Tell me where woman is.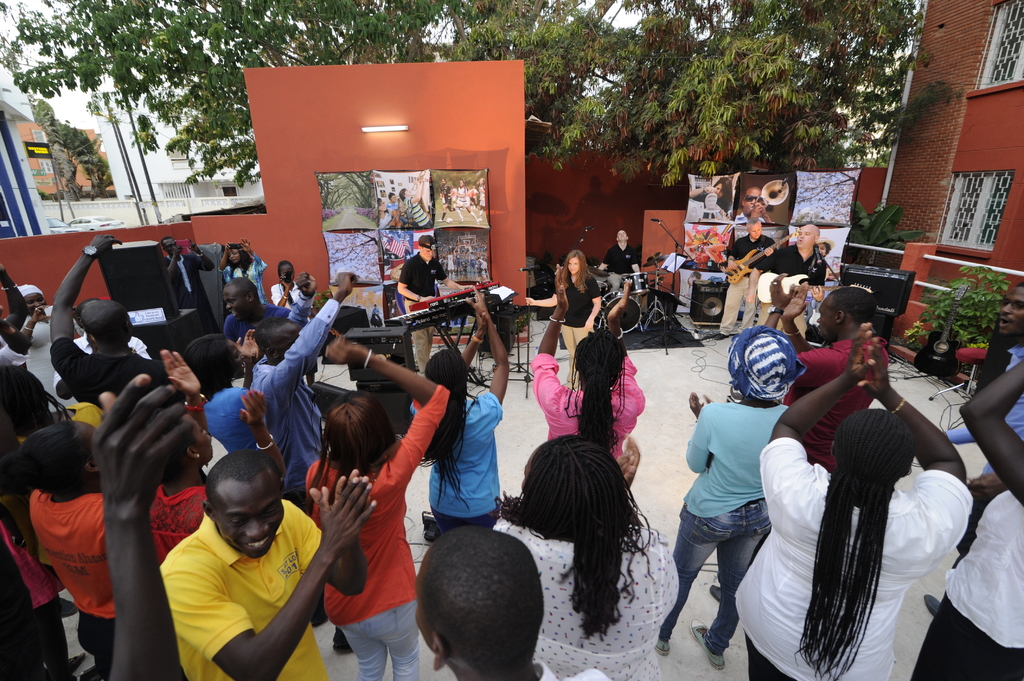
woman is at bbox=[166, 334, 273, 464].
